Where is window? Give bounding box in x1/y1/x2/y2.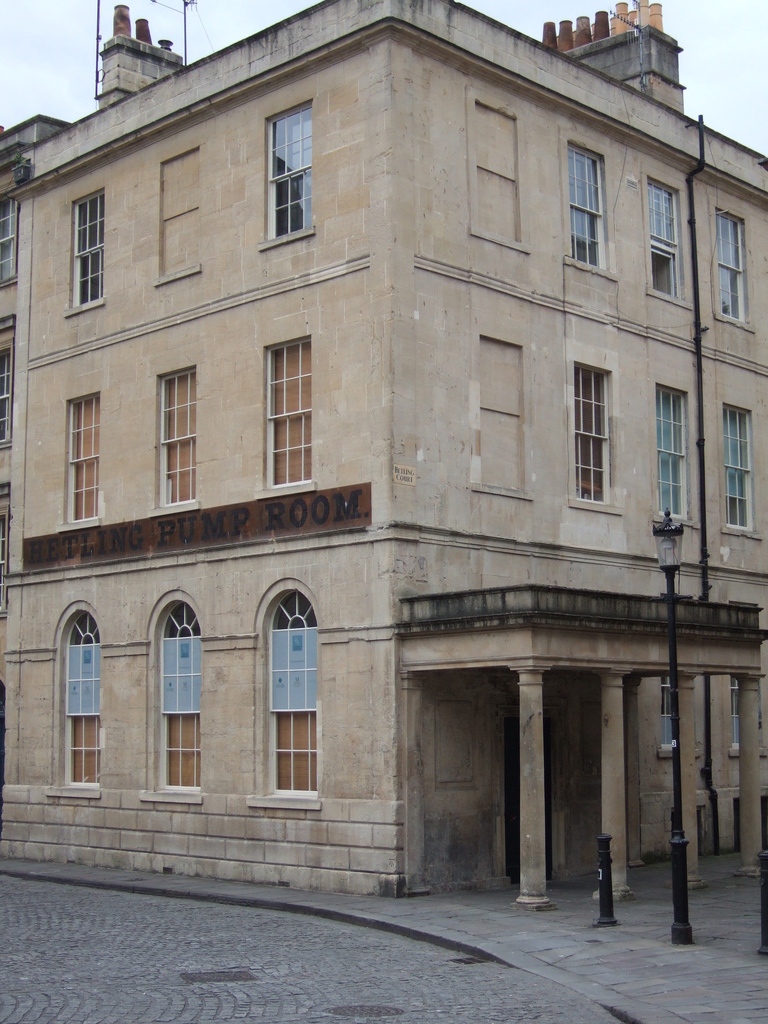
137/595/207/783.
